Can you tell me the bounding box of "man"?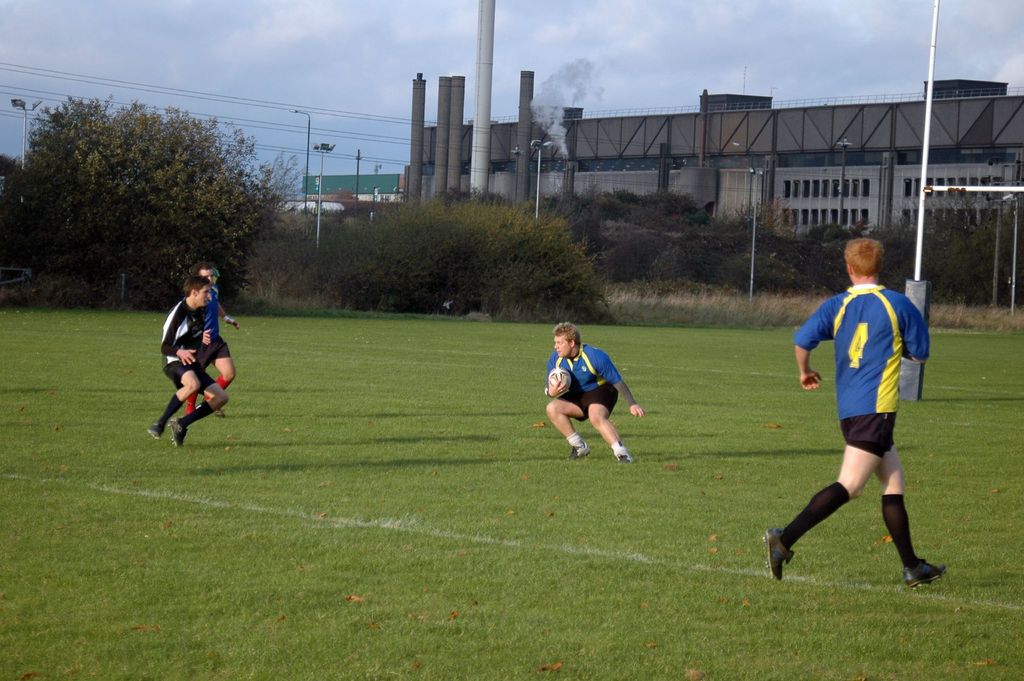
left=546, top=324, right=644, bottom=466.
